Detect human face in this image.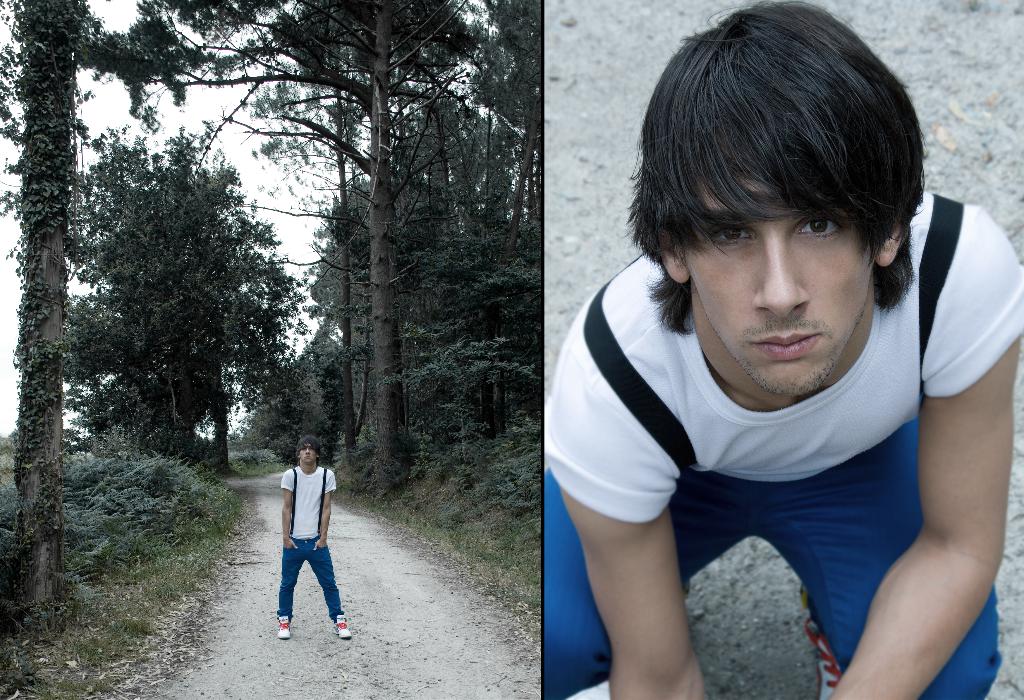
Detection: locate(686, 133, 870, 396).
